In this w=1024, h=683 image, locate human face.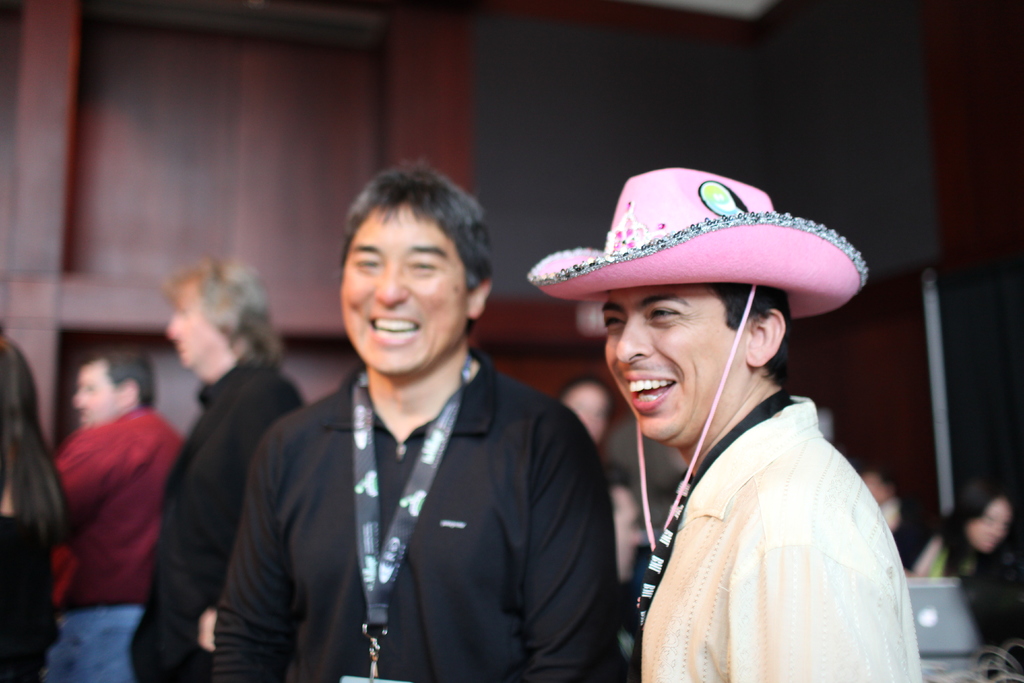
Bounding box: [344, 207, 472, 383].
